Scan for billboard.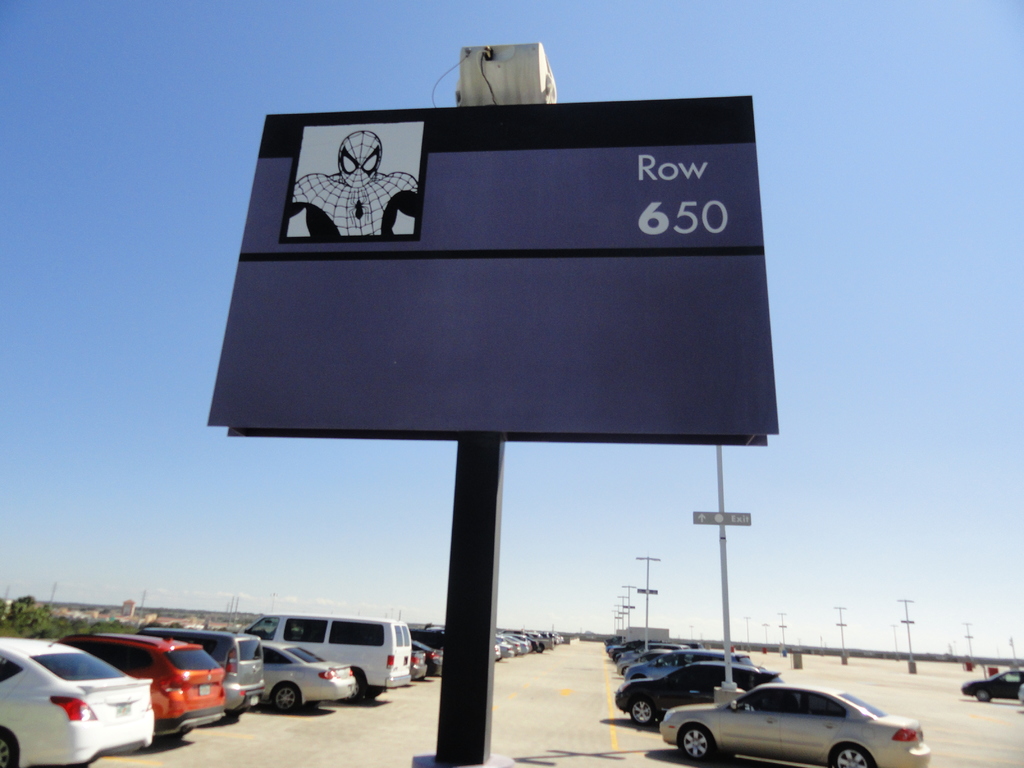
Scan result: 246 106 758 479.
